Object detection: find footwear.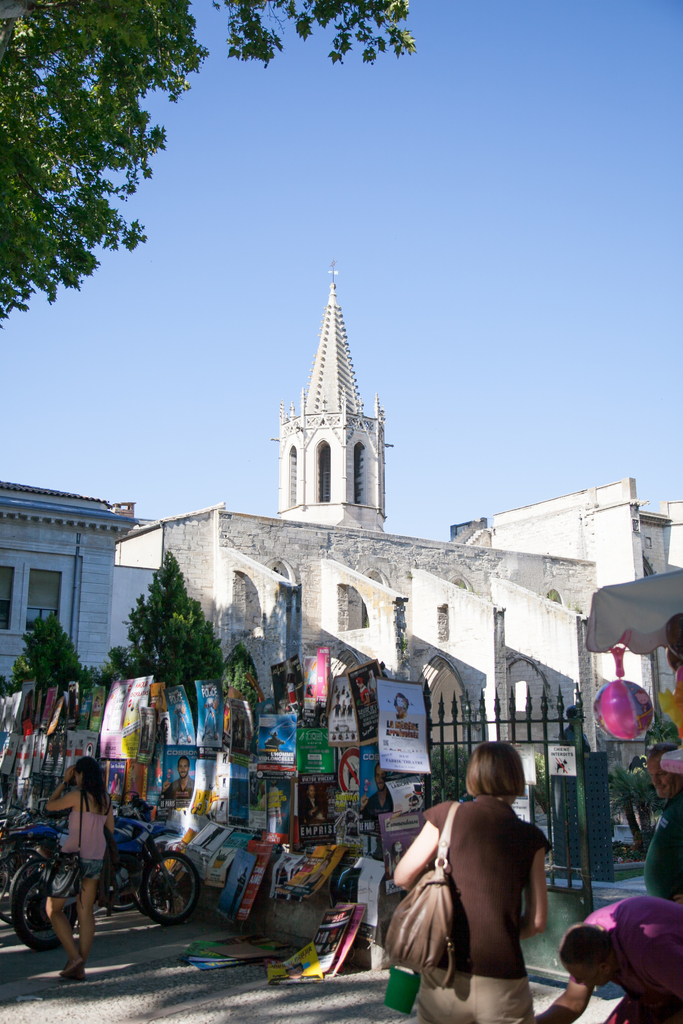
locate(54, 962, 89, 983).
